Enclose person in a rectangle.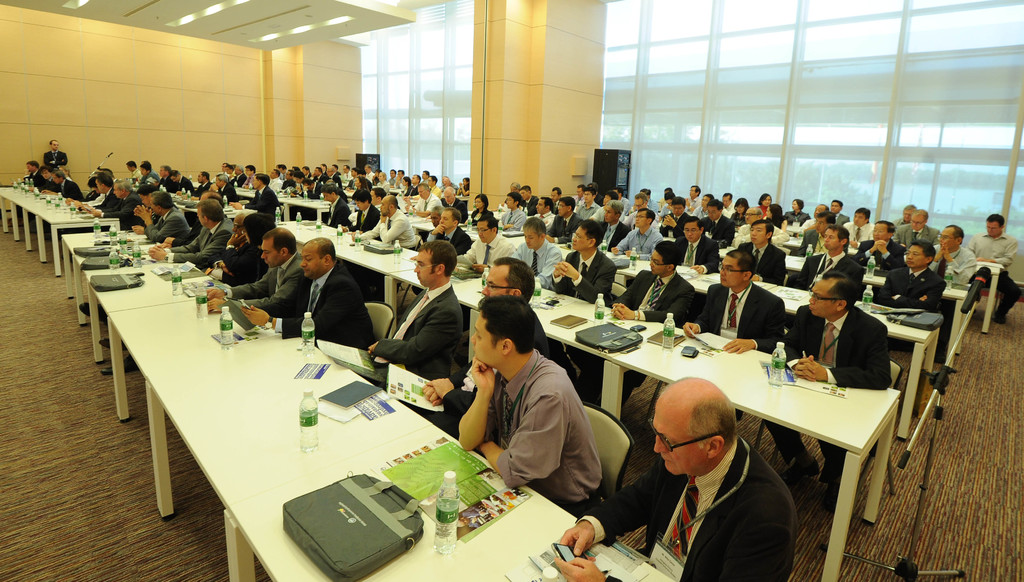
[left=362, top=192, right=428, bottom=250].
